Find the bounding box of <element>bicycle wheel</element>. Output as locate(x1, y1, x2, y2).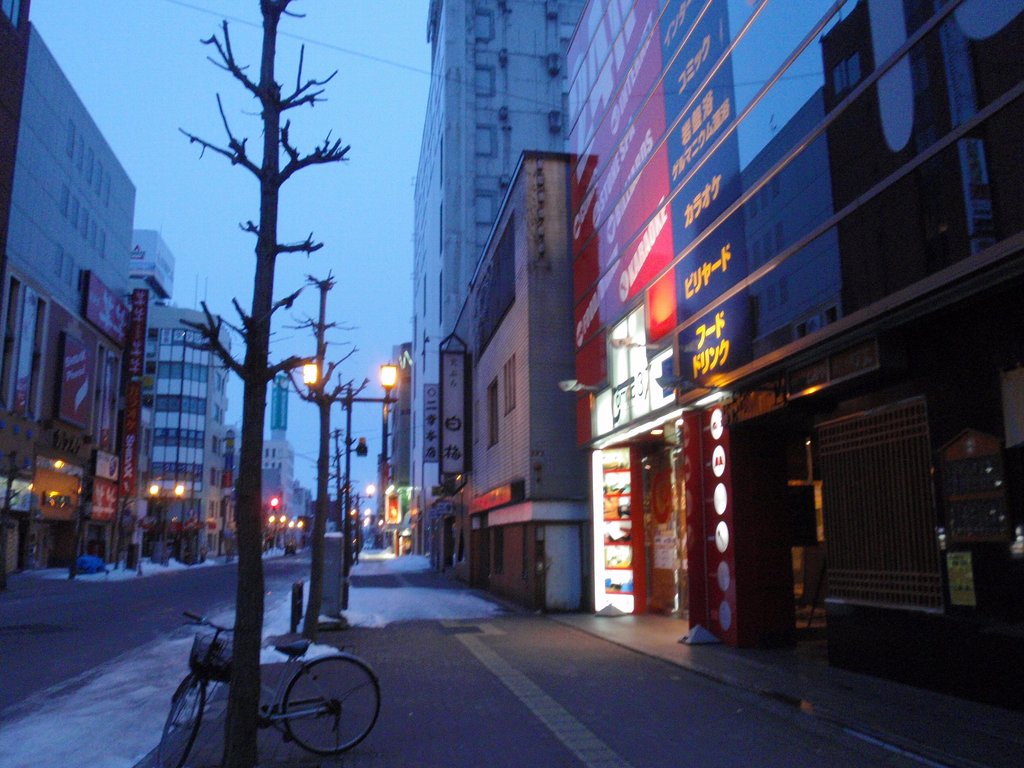
locate(148, 676, 224, 762).
